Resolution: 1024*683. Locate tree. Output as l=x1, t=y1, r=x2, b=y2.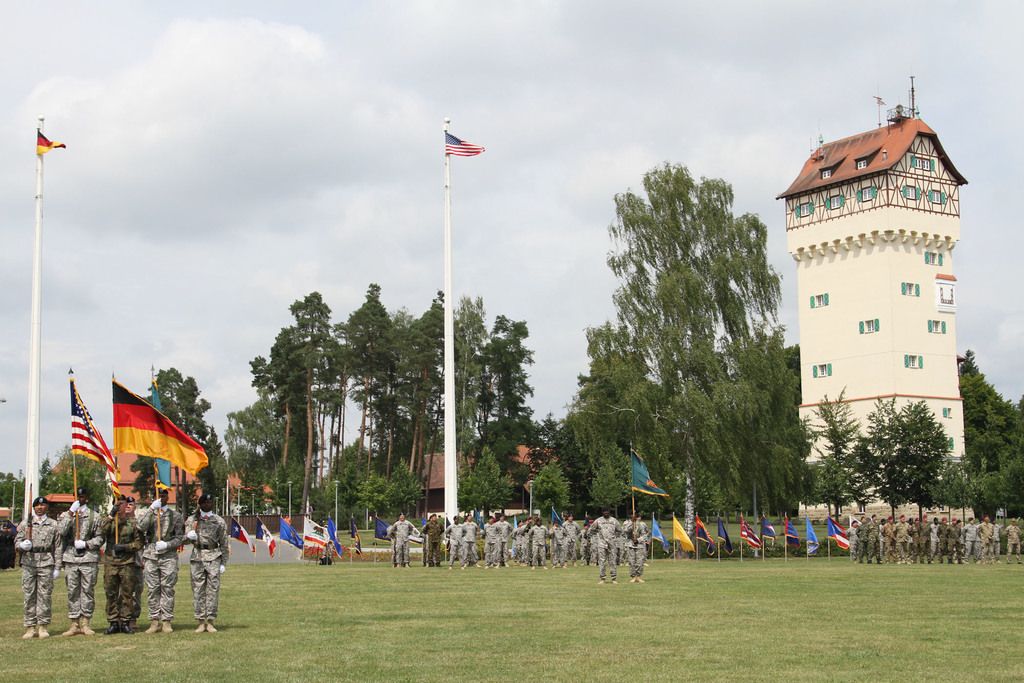
l=580, t=431, r=650, b=531.
